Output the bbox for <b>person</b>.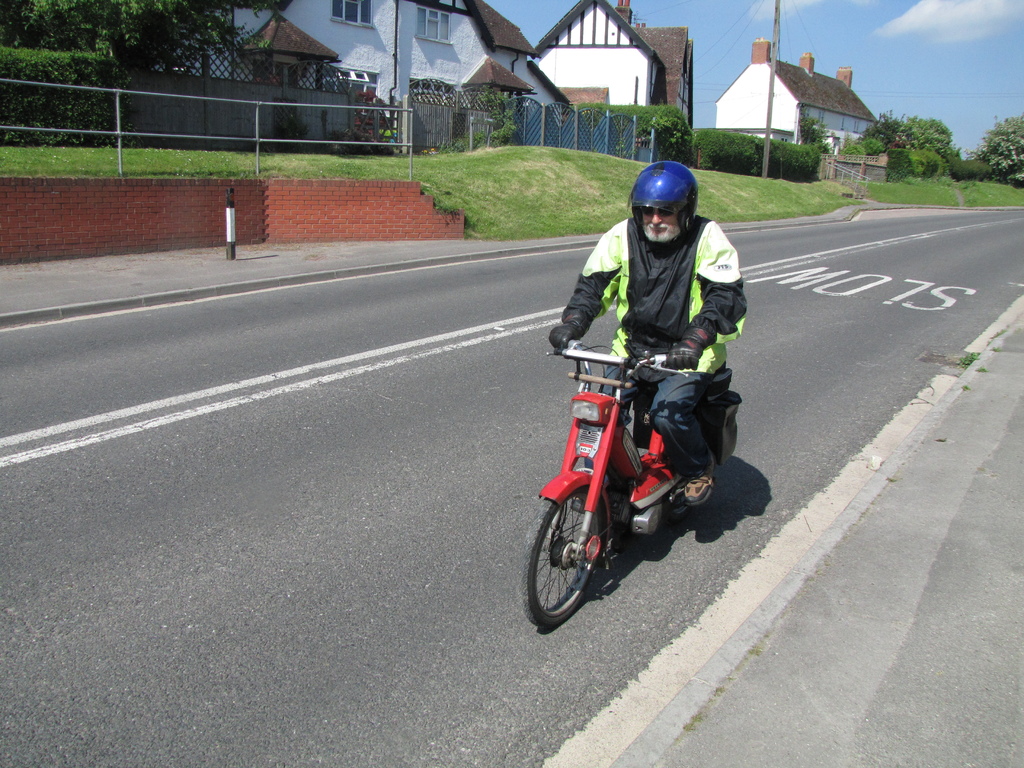
x1=549, y1=159, x2=746, y2=511.
